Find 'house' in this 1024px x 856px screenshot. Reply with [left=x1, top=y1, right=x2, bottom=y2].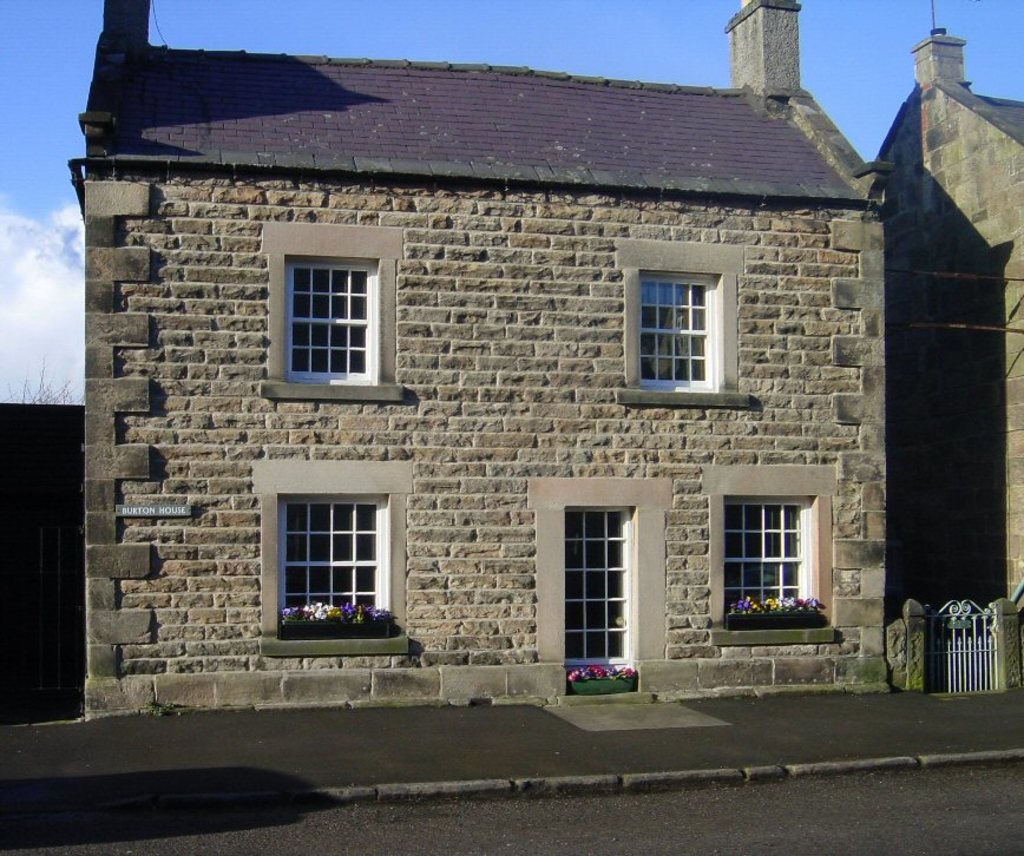
[left=873, top=0, right=1023, bottom=615].
